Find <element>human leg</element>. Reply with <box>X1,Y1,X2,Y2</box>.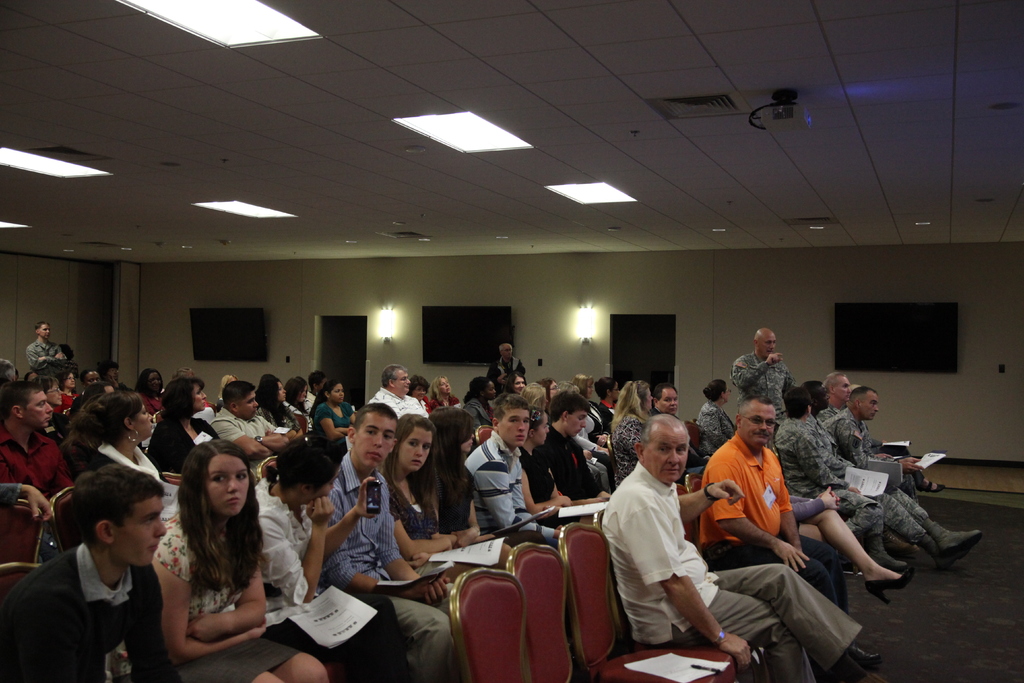
<box>872,489,946,569</box>.
